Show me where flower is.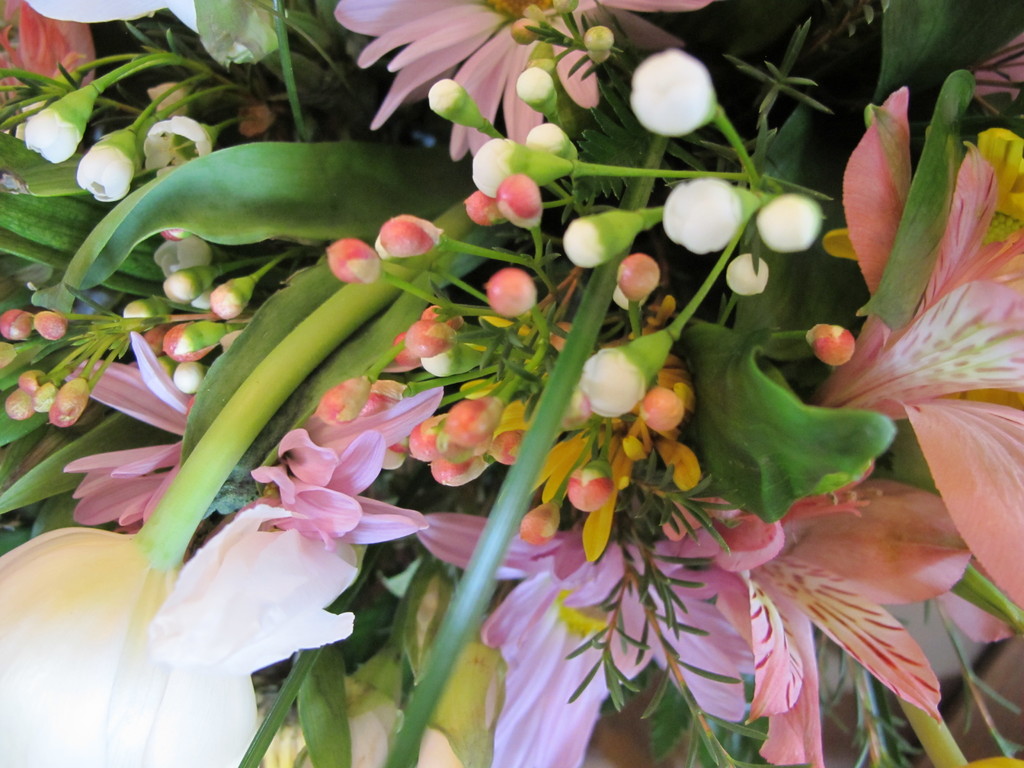
flower is at region(617, 448, 988, 719).
